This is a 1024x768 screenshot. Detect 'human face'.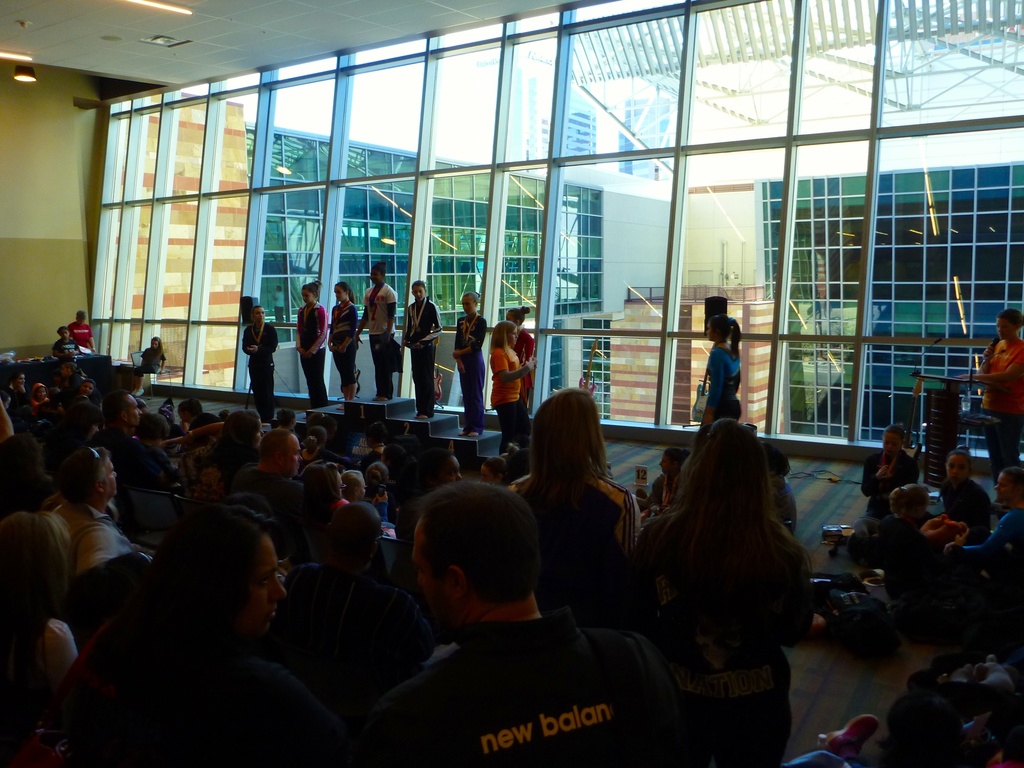
[60,328,68,340].
